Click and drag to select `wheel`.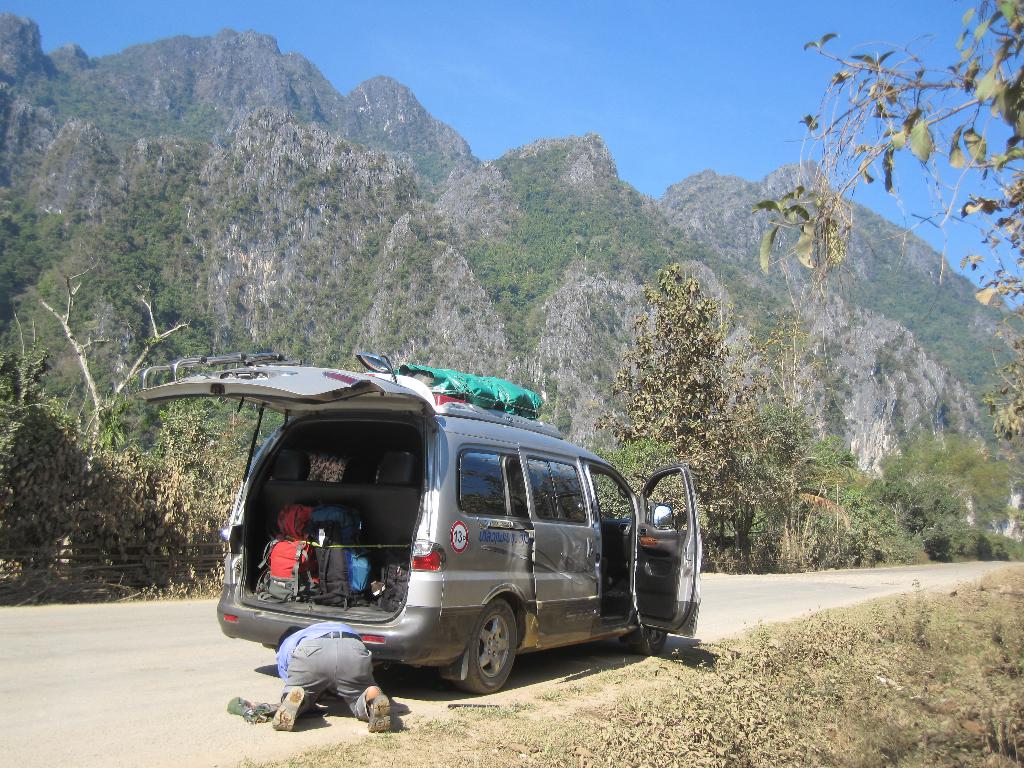
Selection: 634,627,664,655.
